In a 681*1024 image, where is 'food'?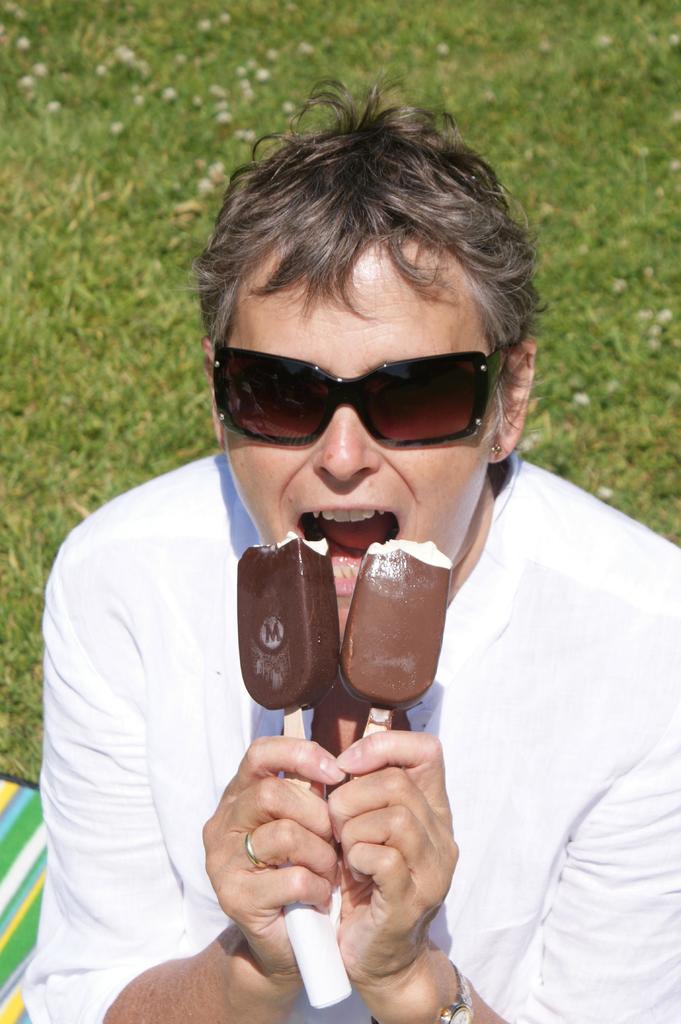
box(343, 535, 458, 698).
